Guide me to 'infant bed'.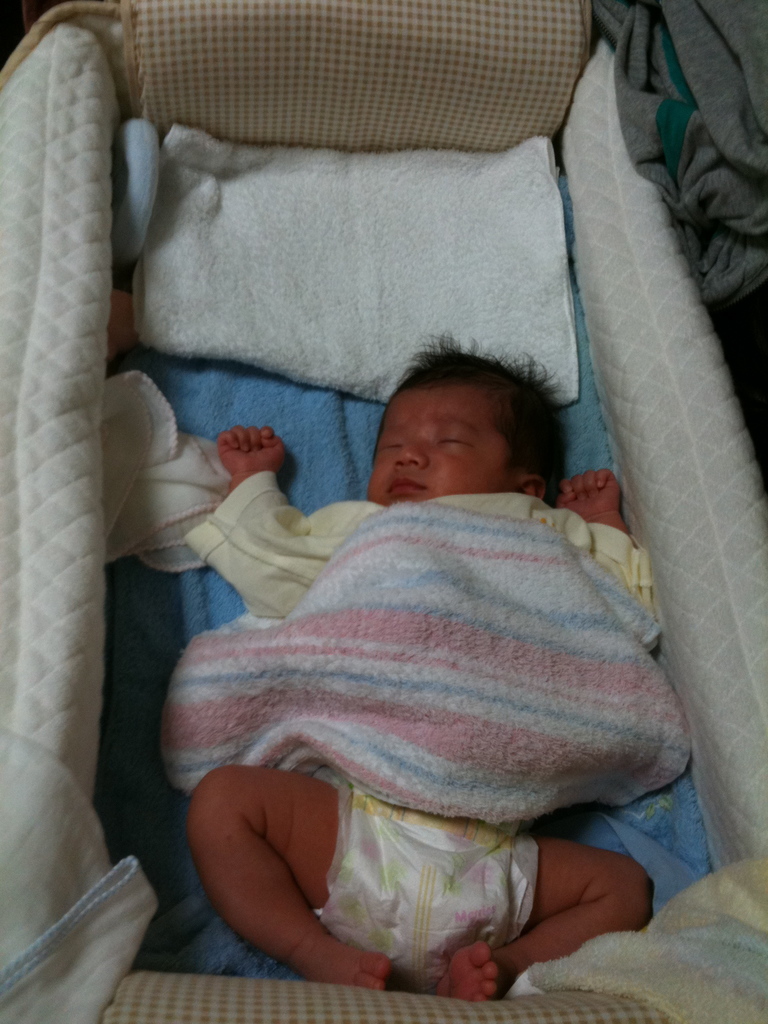
Guidance: <region>0, 0, 767, 1023</region>.
